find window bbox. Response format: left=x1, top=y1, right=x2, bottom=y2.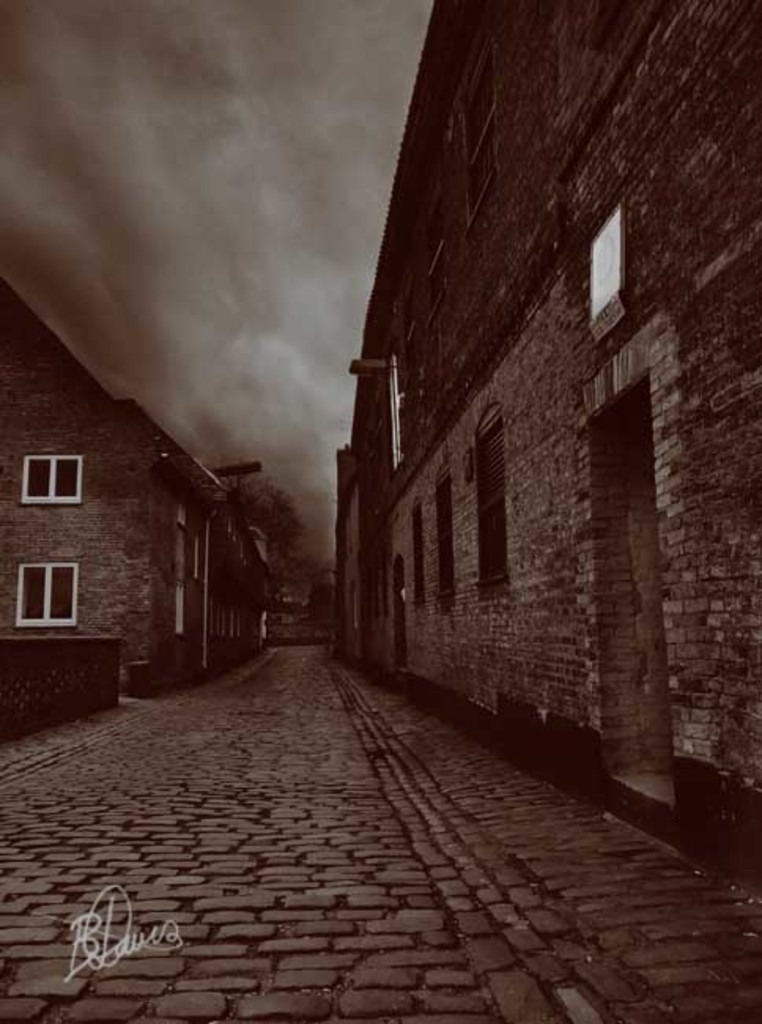
left=384, top=358, right=405, bottom=468.
